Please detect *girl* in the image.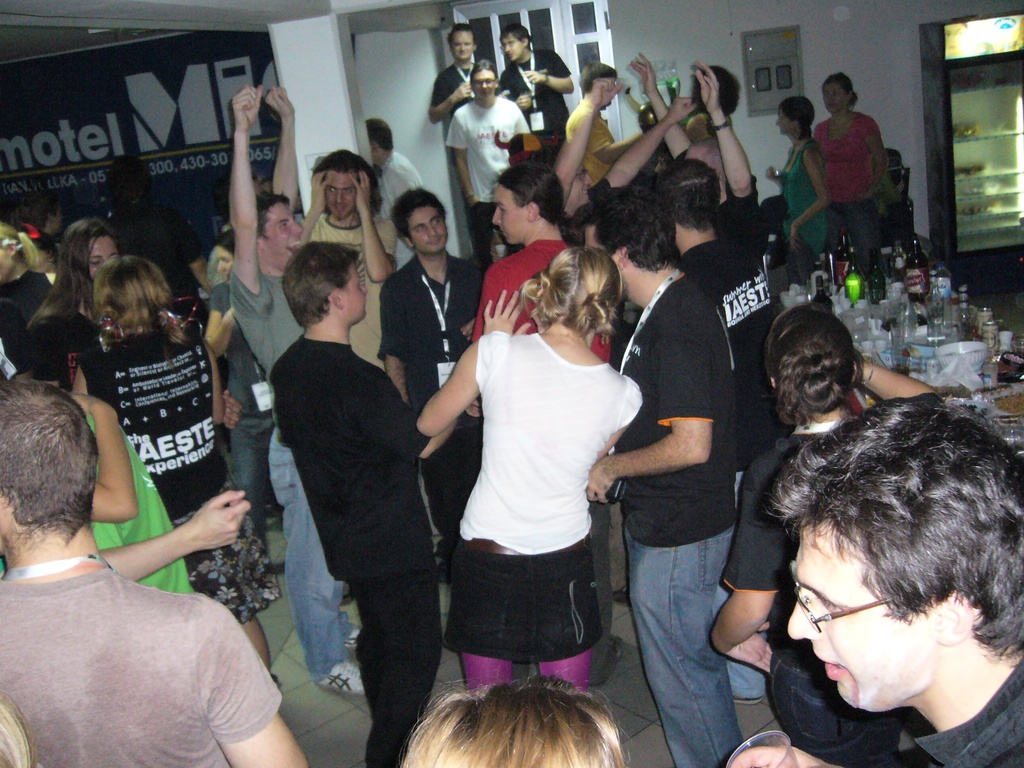
[left=204, top=227, right=271, bottom=590].
